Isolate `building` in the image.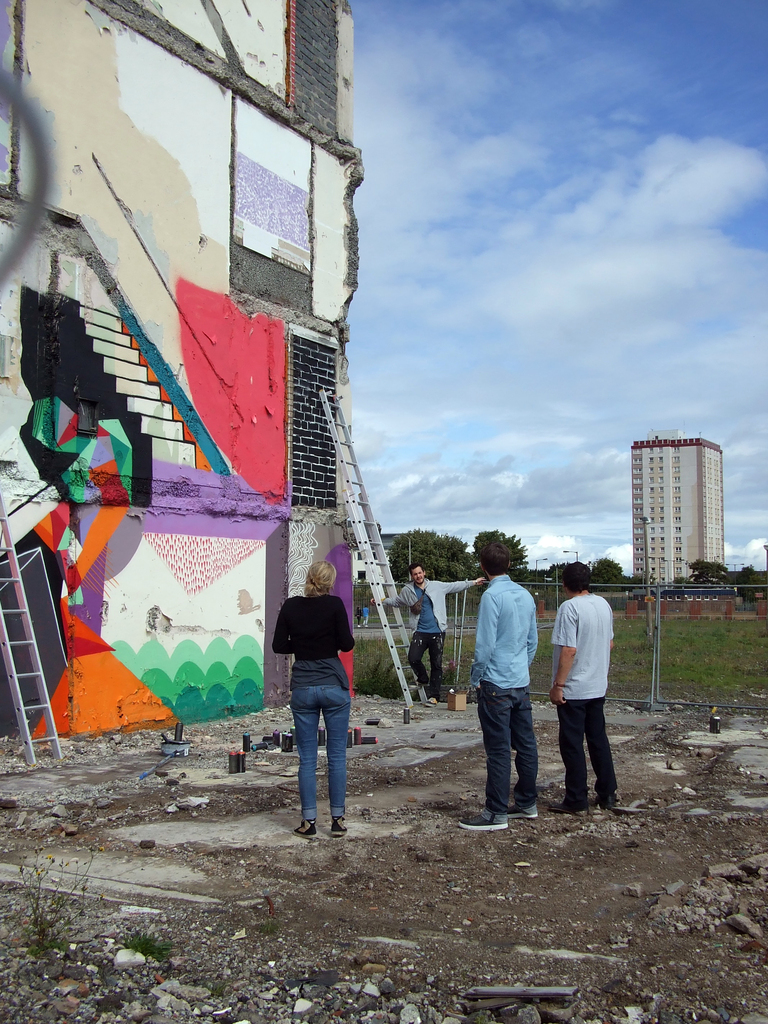
Isolated region: {"left": 0, "top": 0, "right": 362, "bottom": 746}.
